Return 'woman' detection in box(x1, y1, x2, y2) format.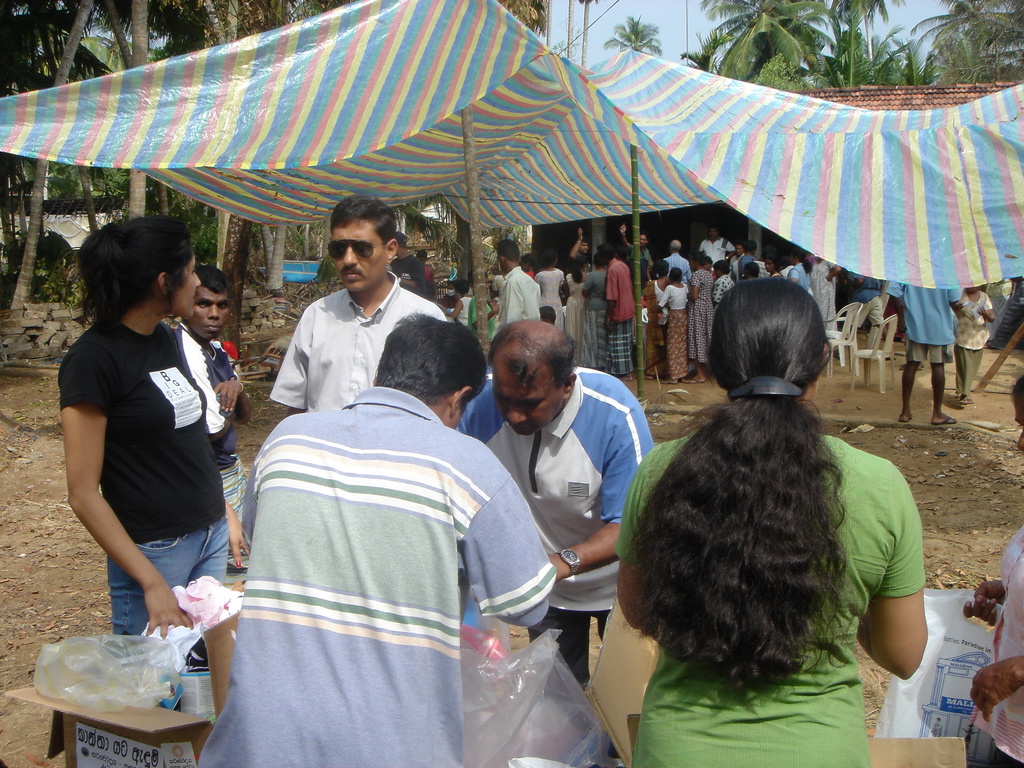
box(614, 278, 927, 767).
